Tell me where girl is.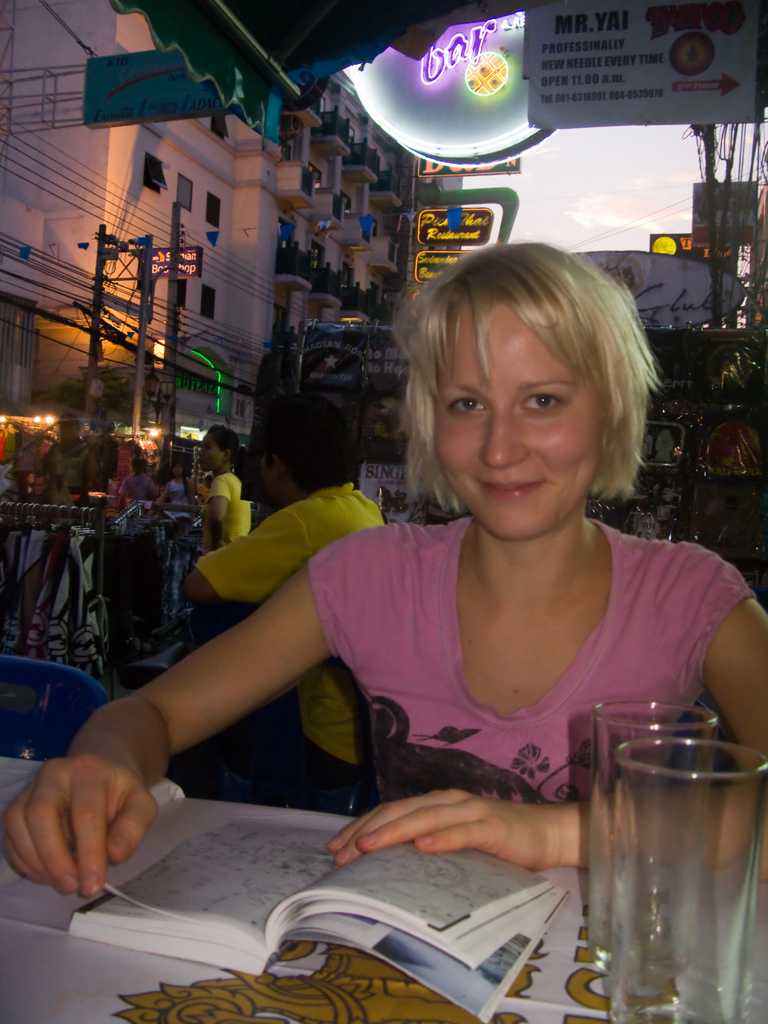
girl is at <box>0,241,767,897</box>.
